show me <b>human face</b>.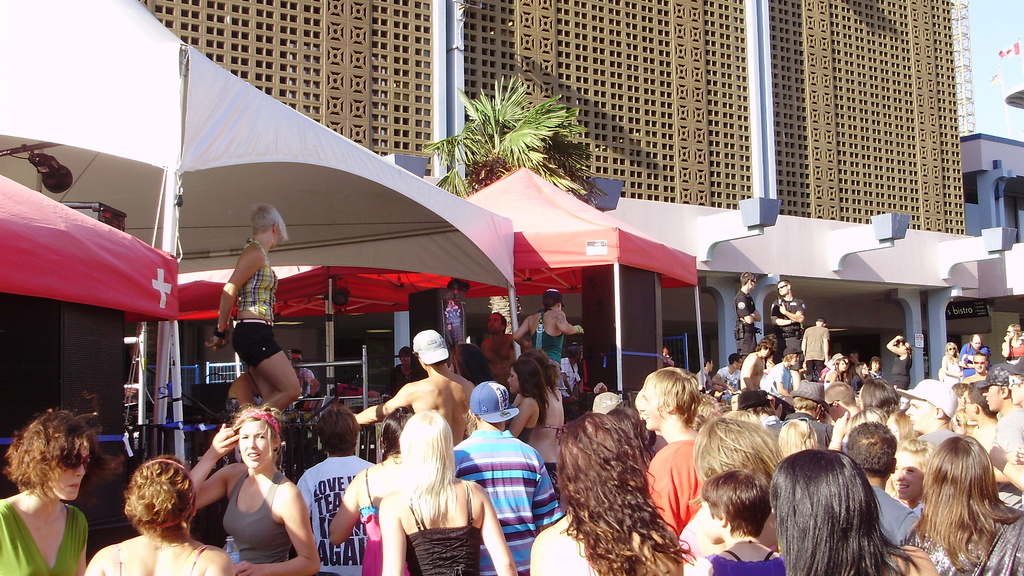
<b>human face</b> is here: (x1=641, y1=376, x2=671, y2=427).
